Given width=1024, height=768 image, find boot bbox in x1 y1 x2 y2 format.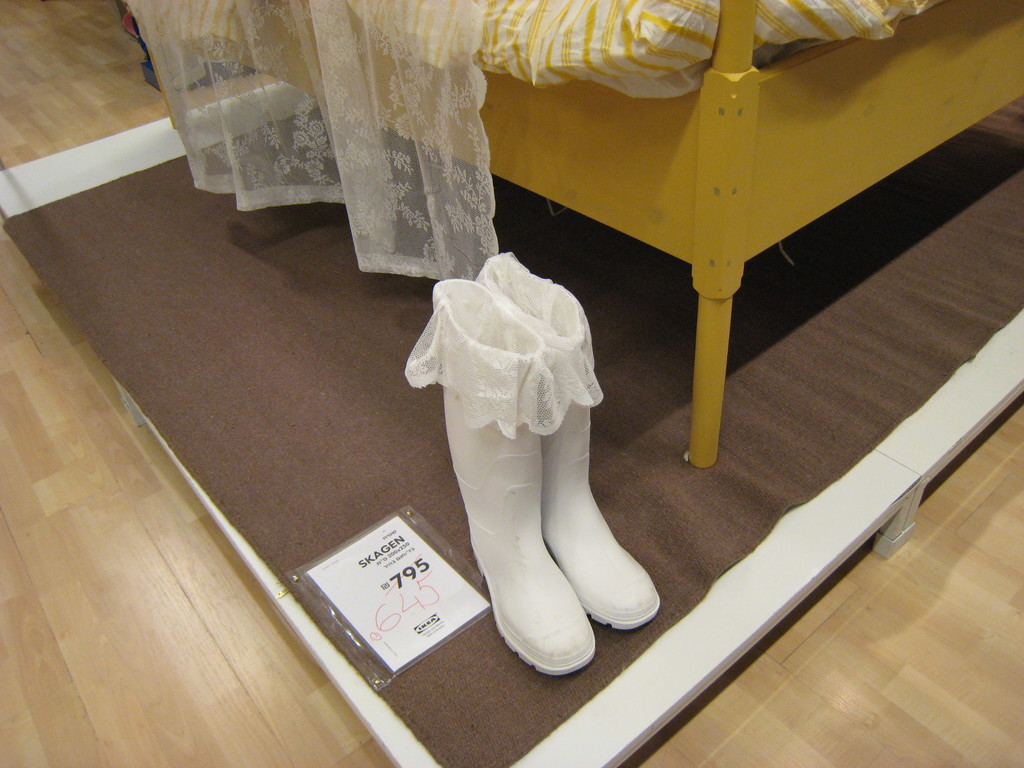
506 247 662 632.
